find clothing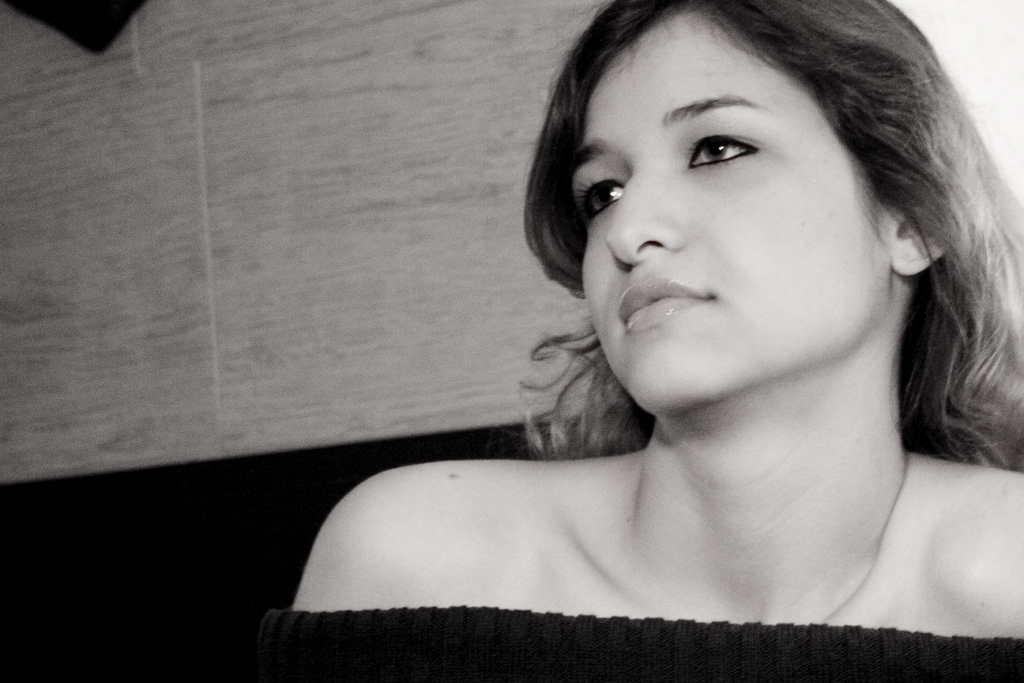
BBox(262, 605, 1023, 682)
